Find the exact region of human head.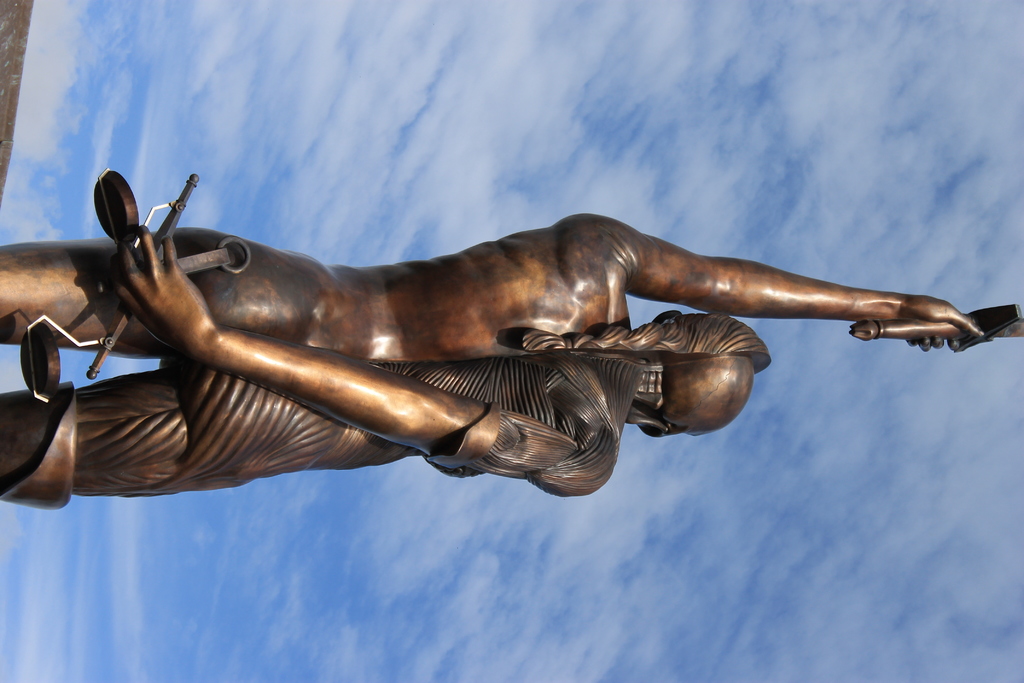
Exact region: locate(640, 314, 772, 439).
